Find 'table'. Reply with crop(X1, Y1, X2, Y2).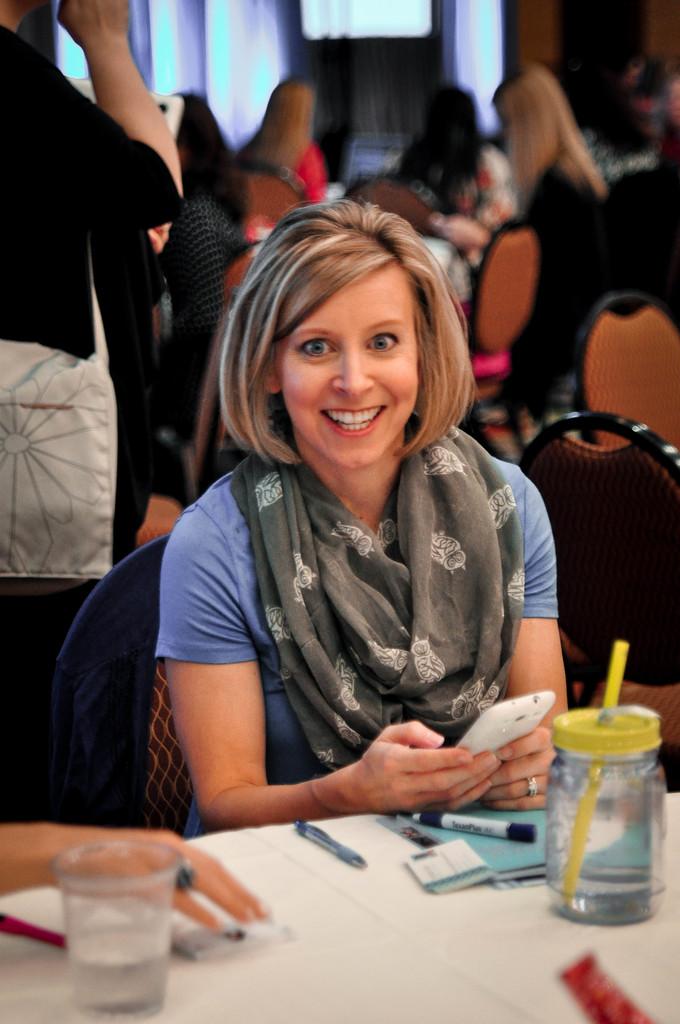
crop(59, 783, 679, 1007).
